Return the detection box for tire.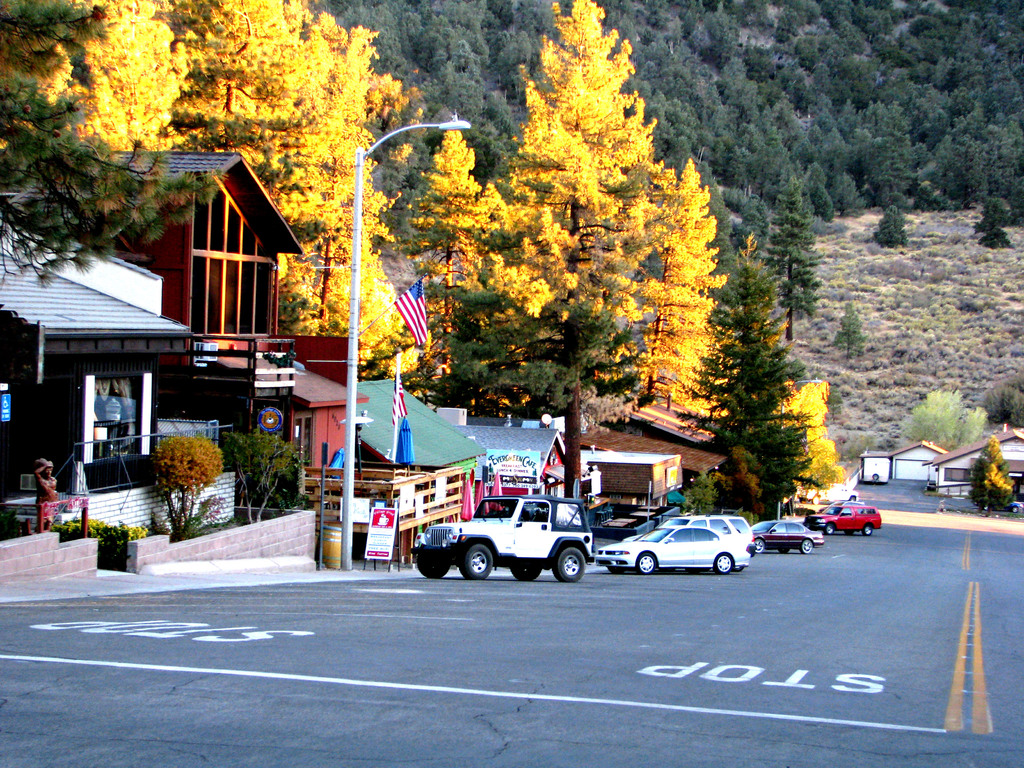
(left=511, top=567, right=540, bottom=583).
